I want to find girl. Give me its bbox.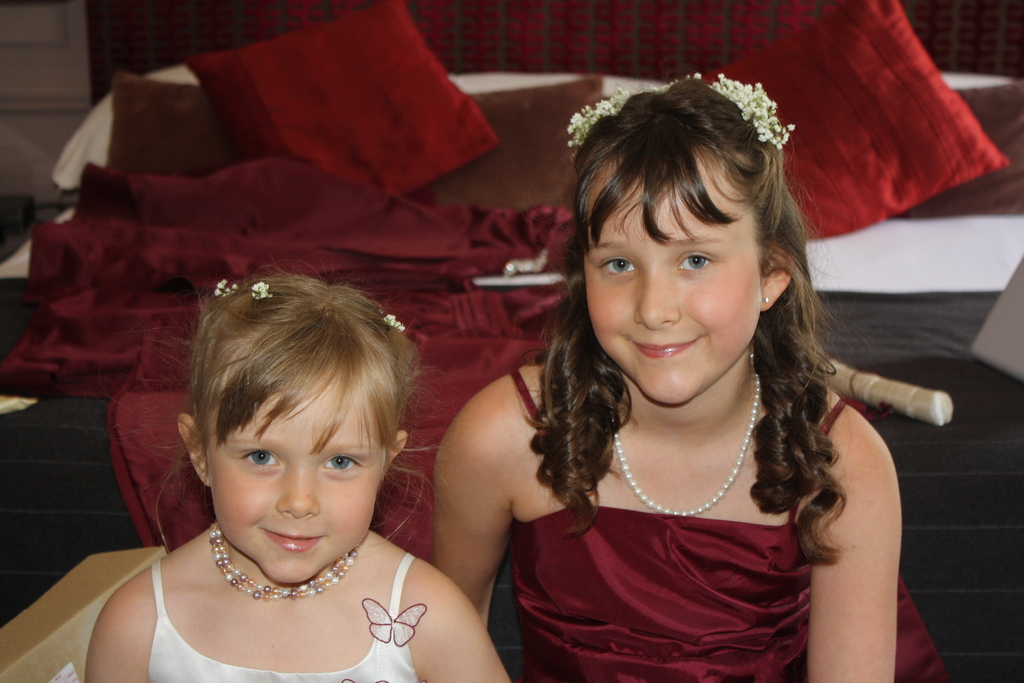
425/63/897/682.
